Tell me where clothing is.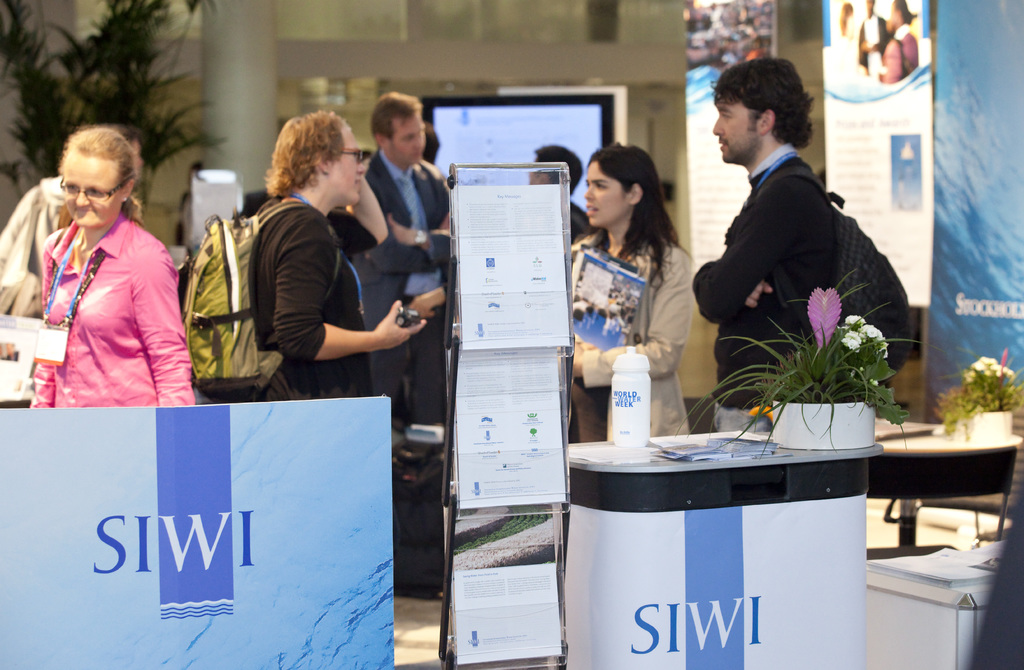
clothing is at 252/184/376/395.
